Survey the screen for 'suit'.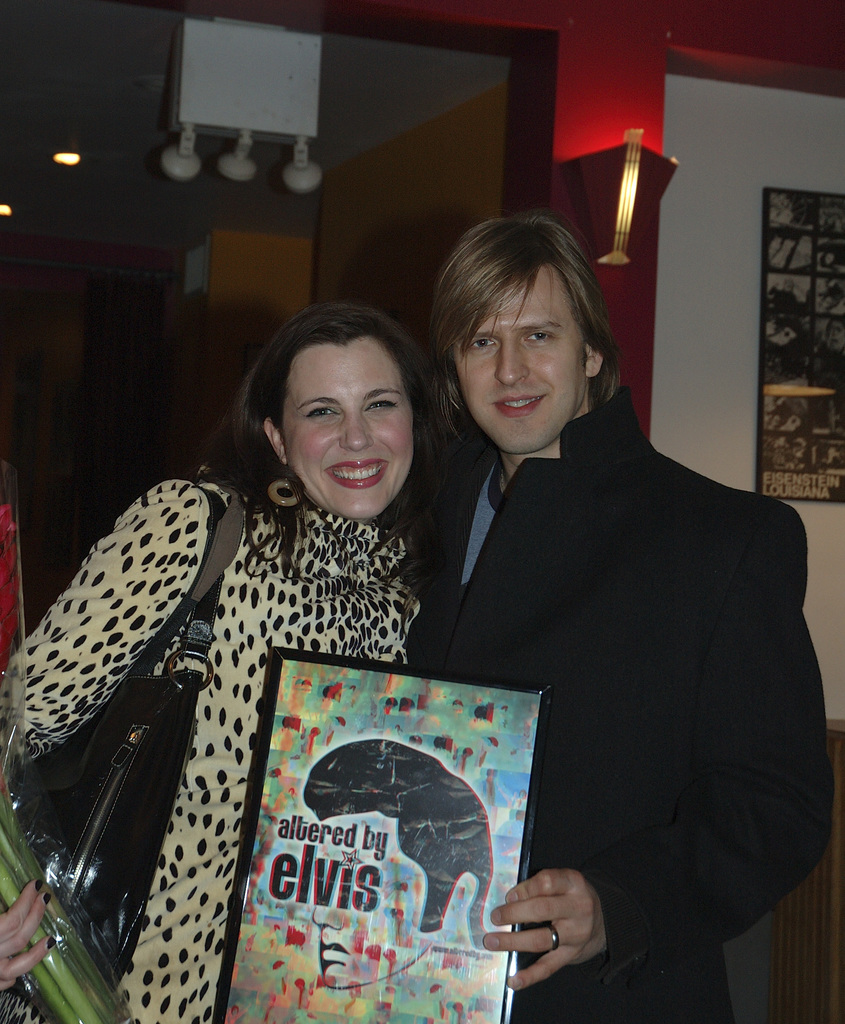
Survey found: (401,344,815,1005).
